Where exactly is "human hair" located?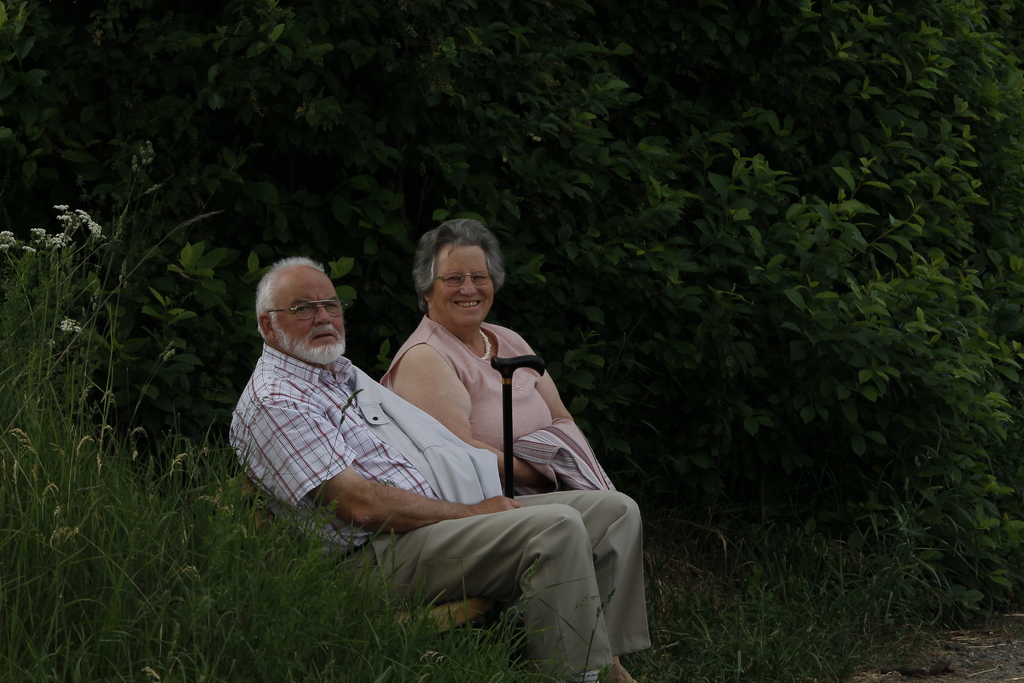
Its bounding box is (left=413, top=222, right=504, bottom=318).
